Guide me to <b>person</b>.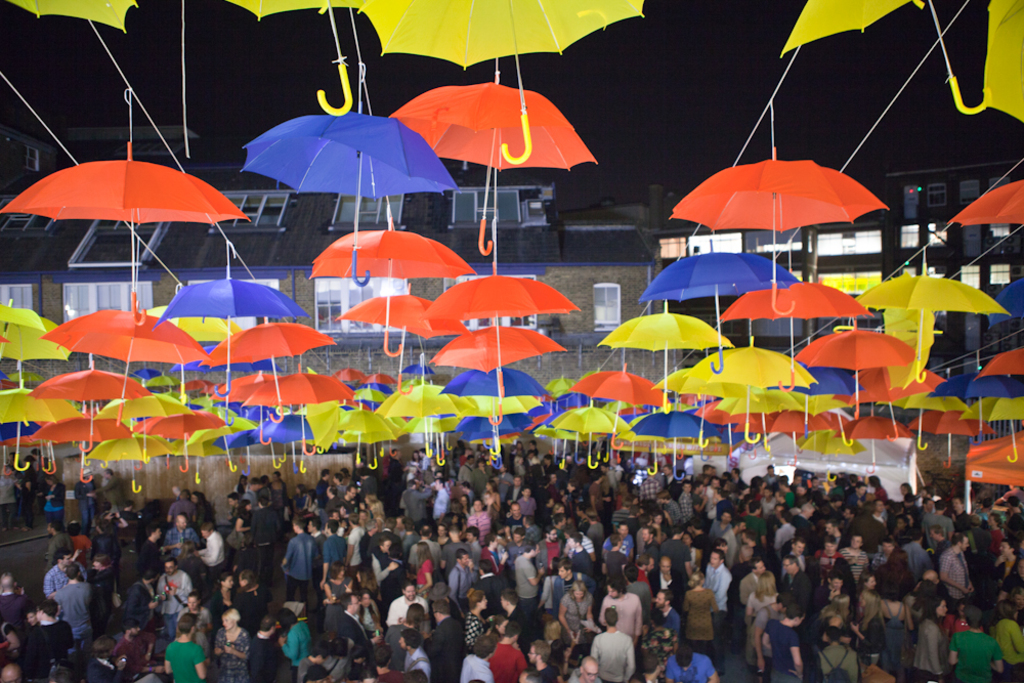
Guidance: box(566, 477, 578, 502).
